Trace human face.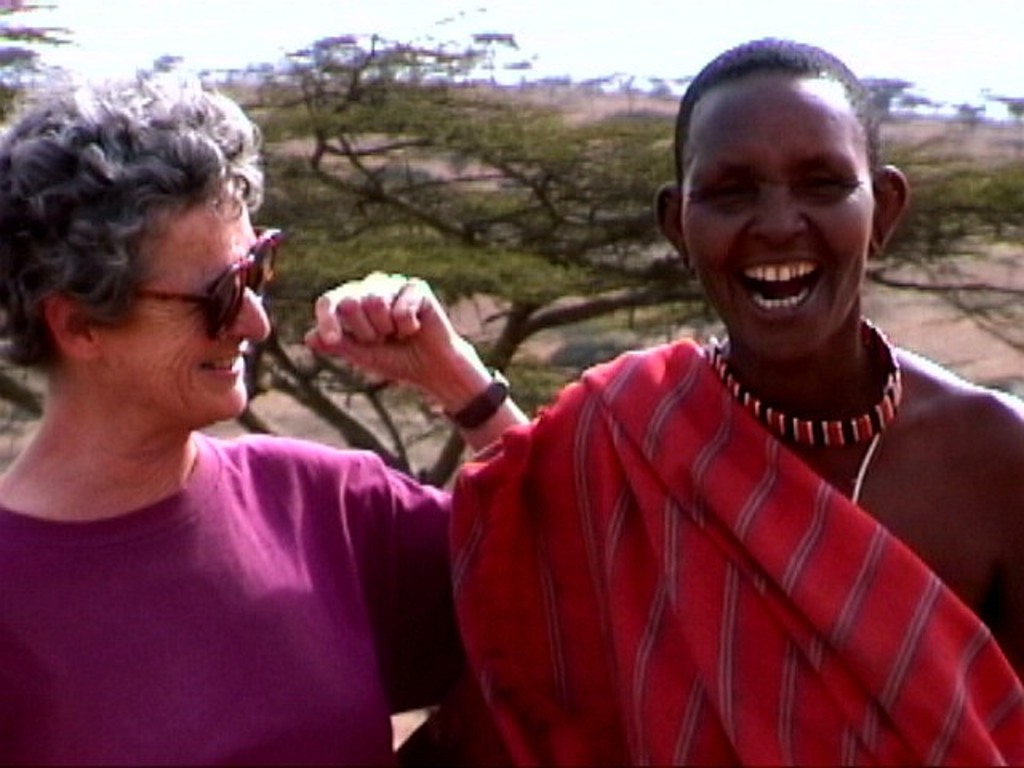
Traced to {"x1": 106, "y1": 168, "x2": 275, "y2": 424}.
